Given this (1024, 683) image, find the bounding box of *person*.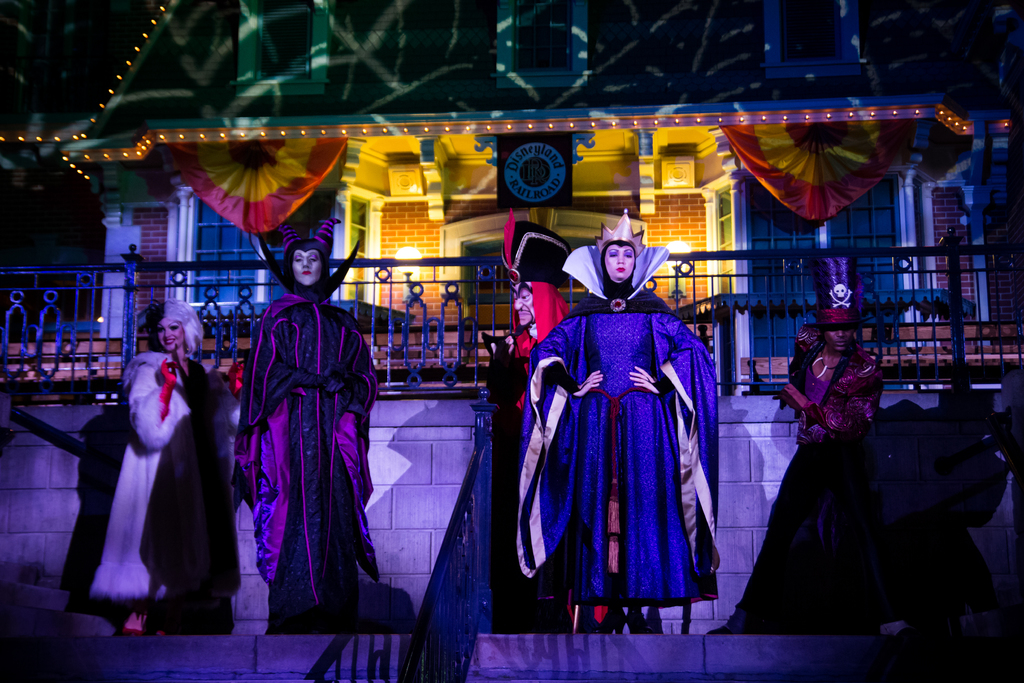
x1=519, y1=207, x2=732, y2=646.
